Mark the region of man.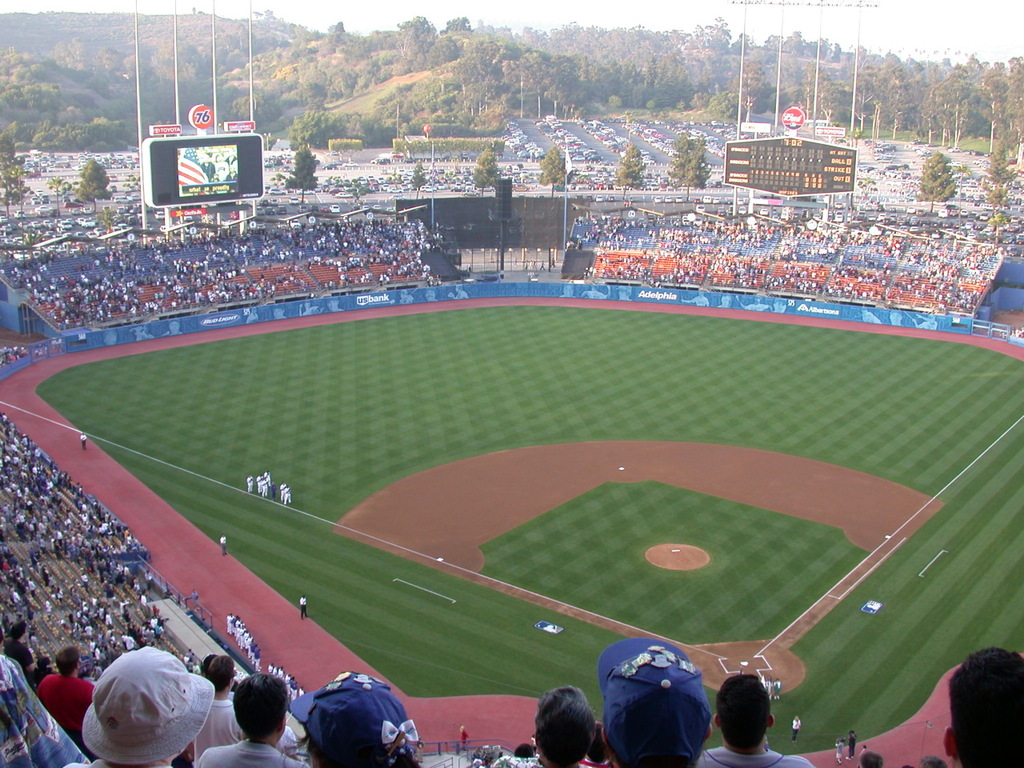
Region: crop(490, 686, 594, 767).
